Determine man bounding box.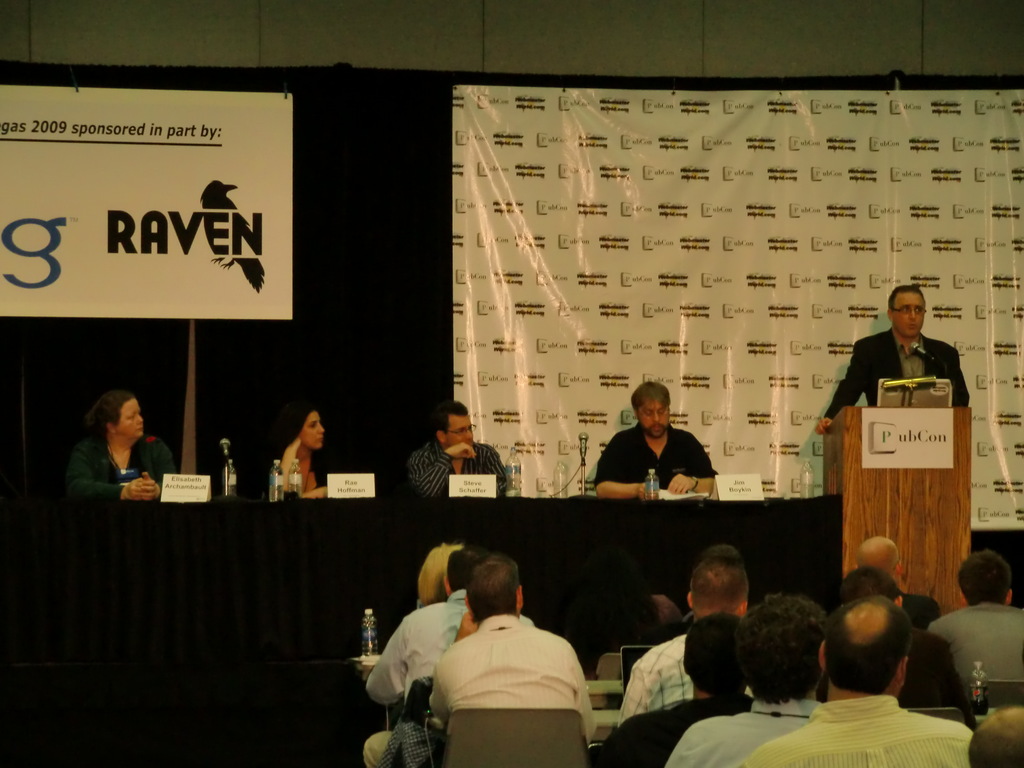
Determined: 404 399 511 500.
